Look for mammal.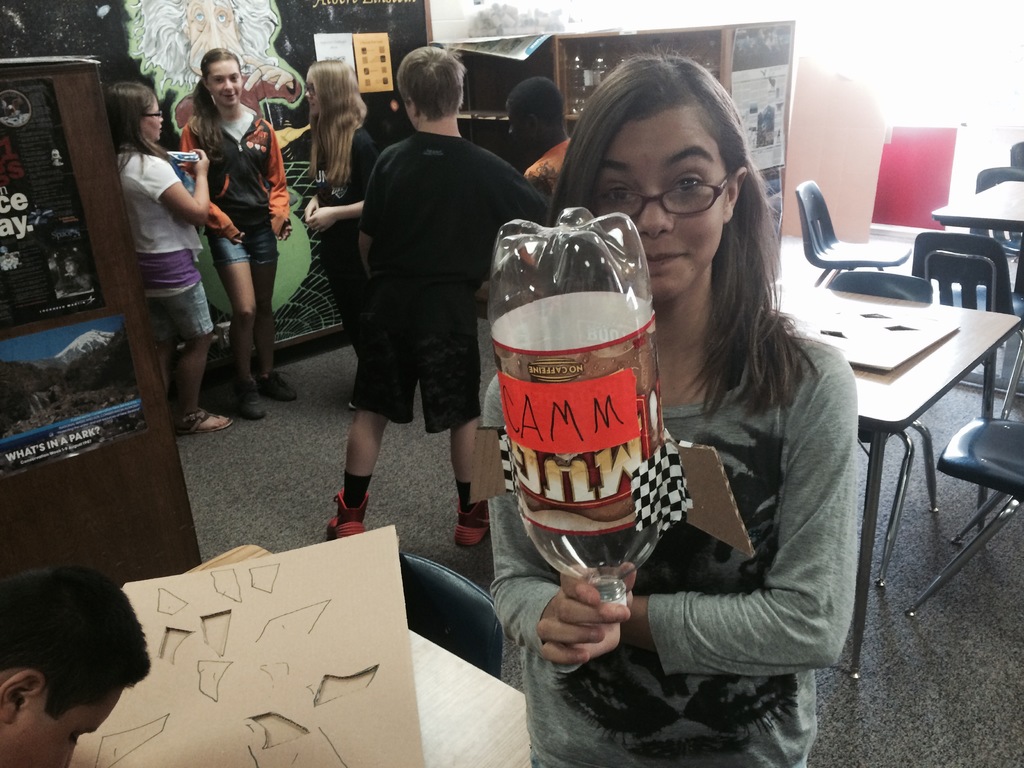
Found: bbox=[488, 45, 858, 767].
